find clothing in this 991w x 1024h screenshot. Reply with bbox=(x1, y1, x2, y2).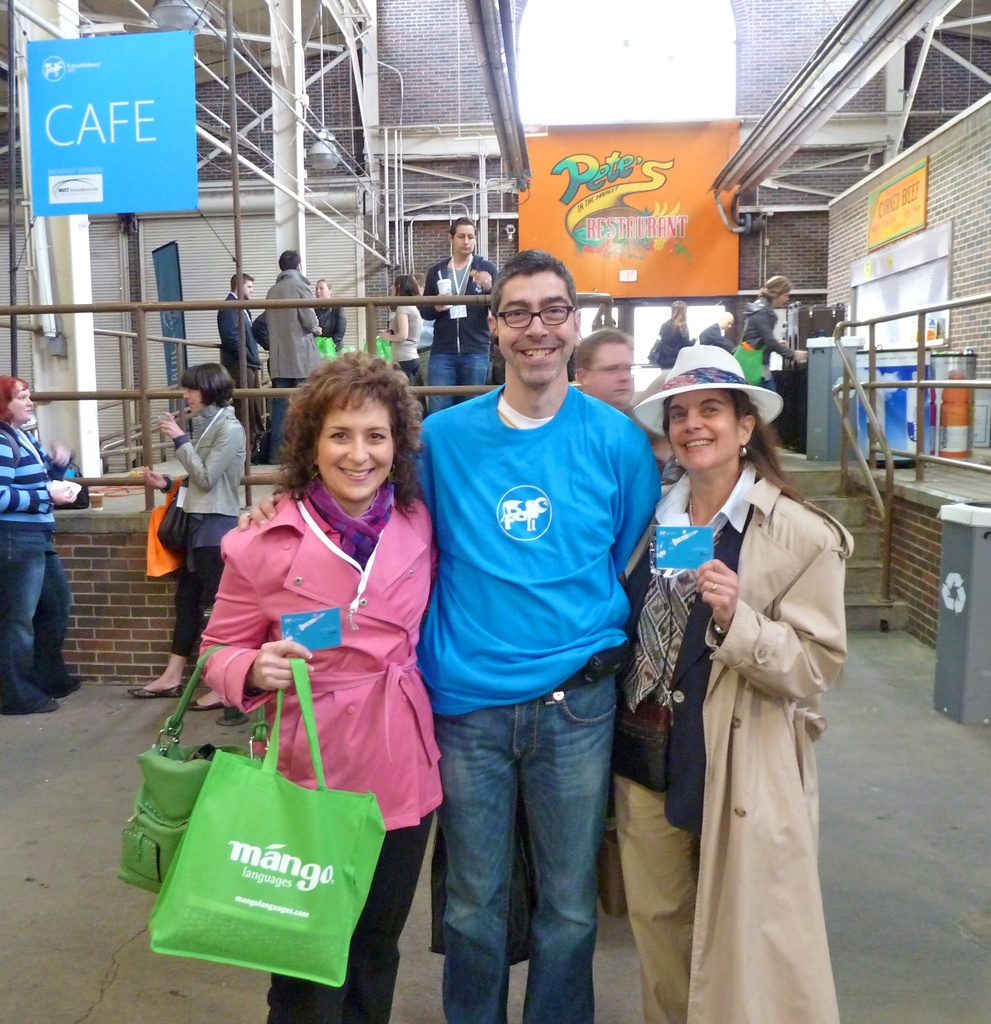
bbox=(317, 300, 340, 349).
